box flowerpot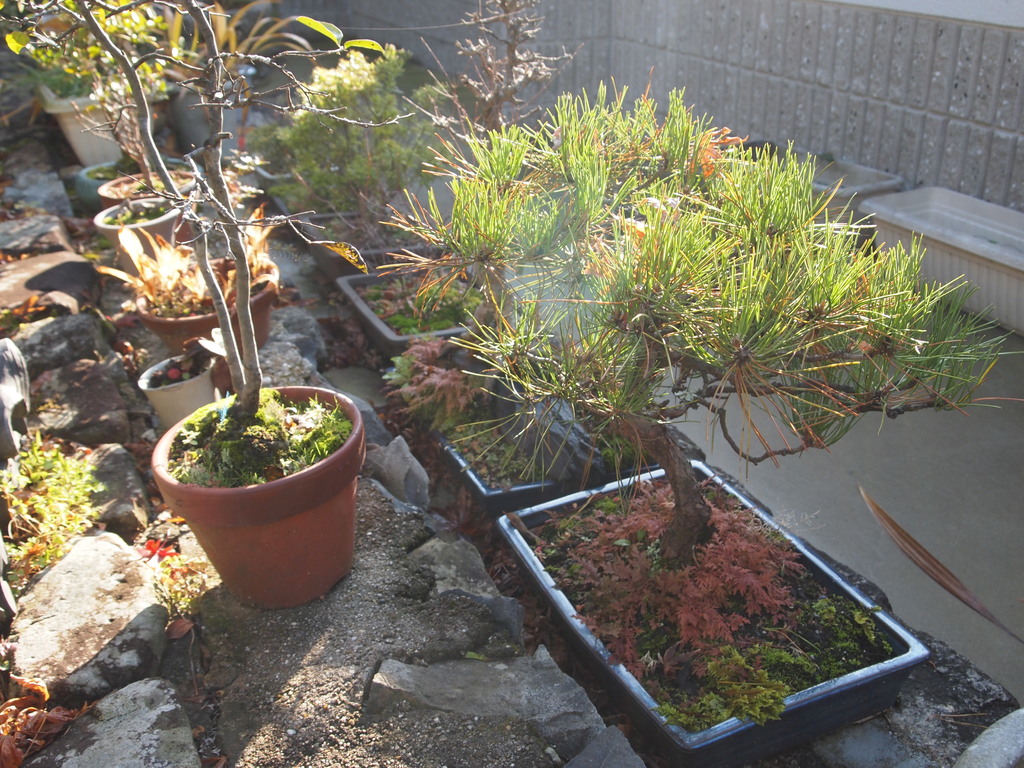
box(75, 156, 199, 205)
